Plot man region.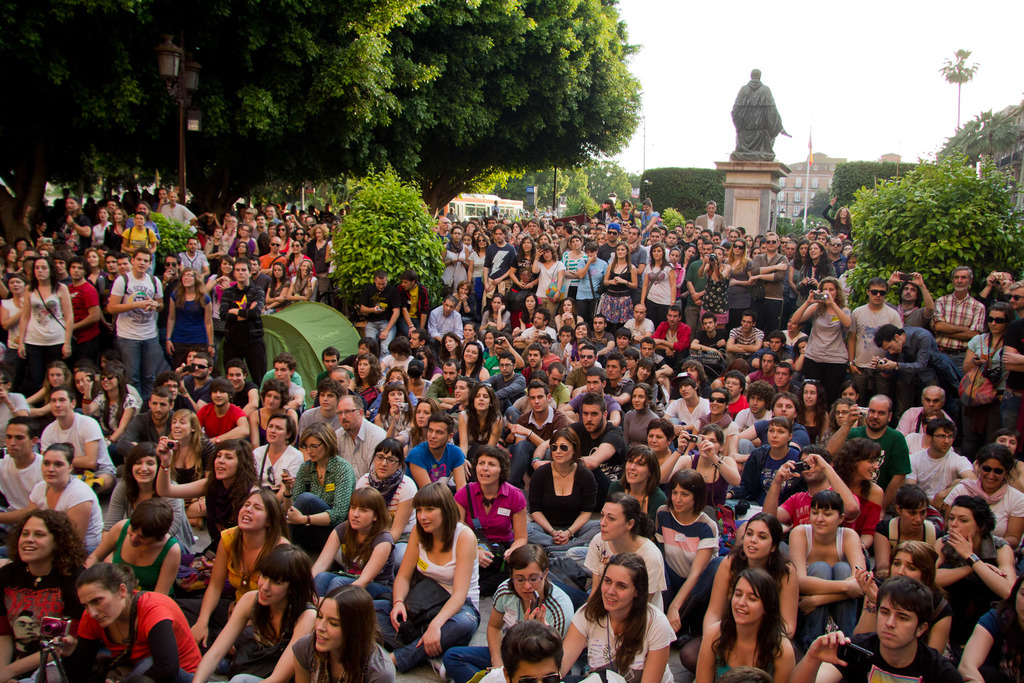
Plotted at box(483, 350, 526, 432).
